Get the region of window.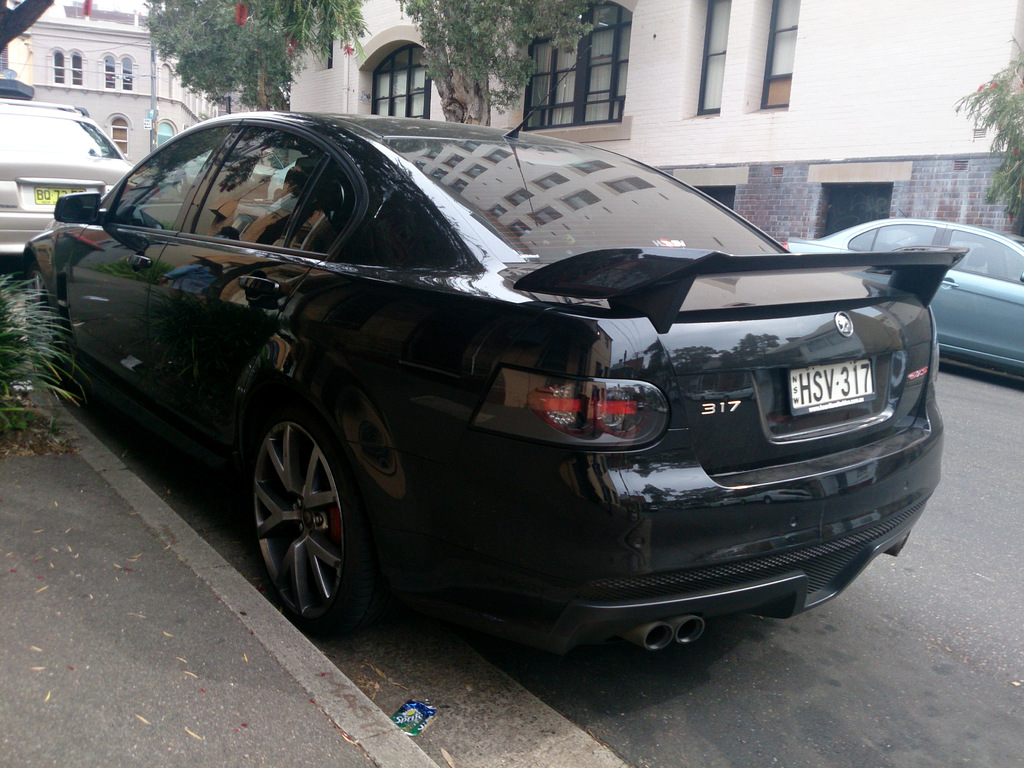
Rect(867, 223, 934, 264).
